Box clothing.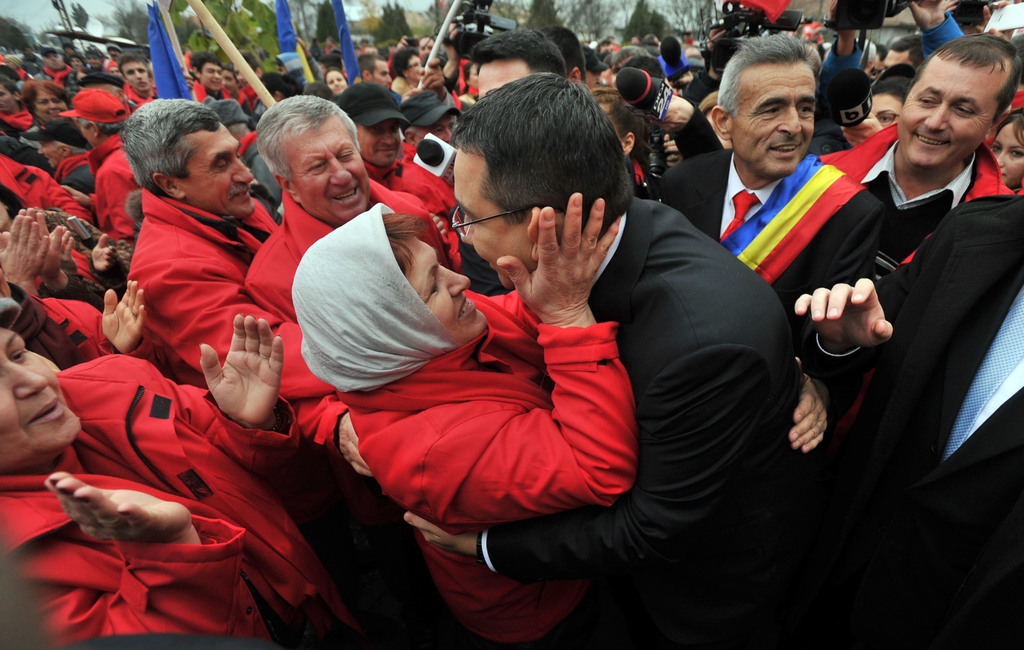
Rect(653, 142, 888, 353).
